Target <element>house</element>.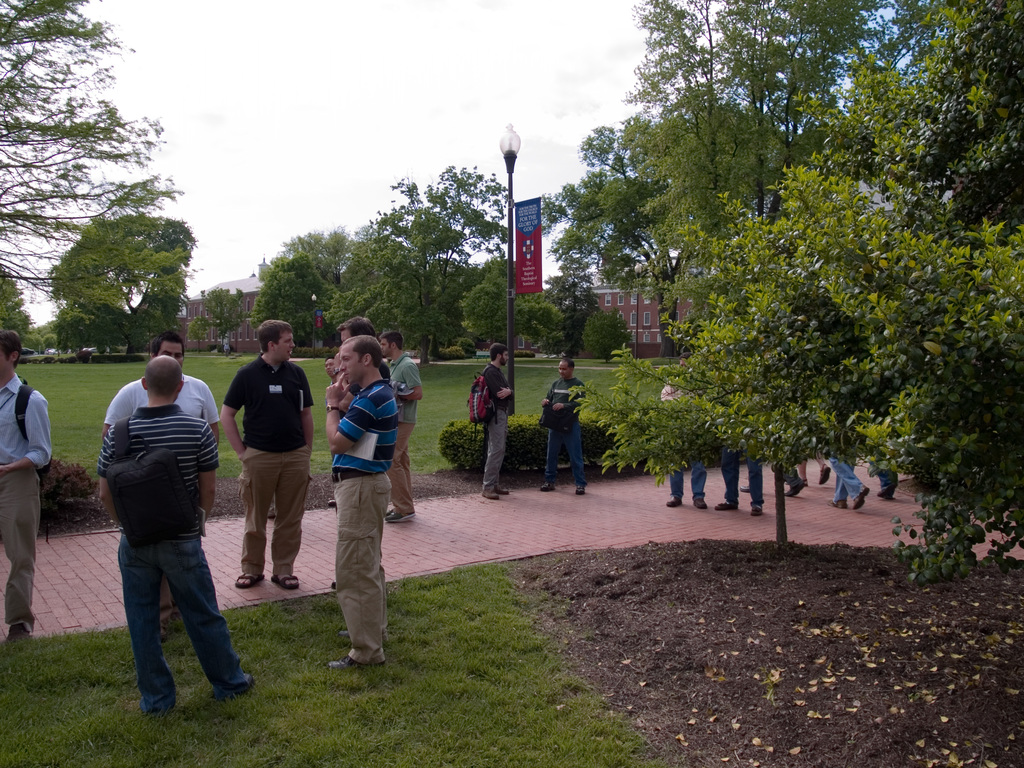
Target region: (left=577, top=246, right=693, bottom=360).
